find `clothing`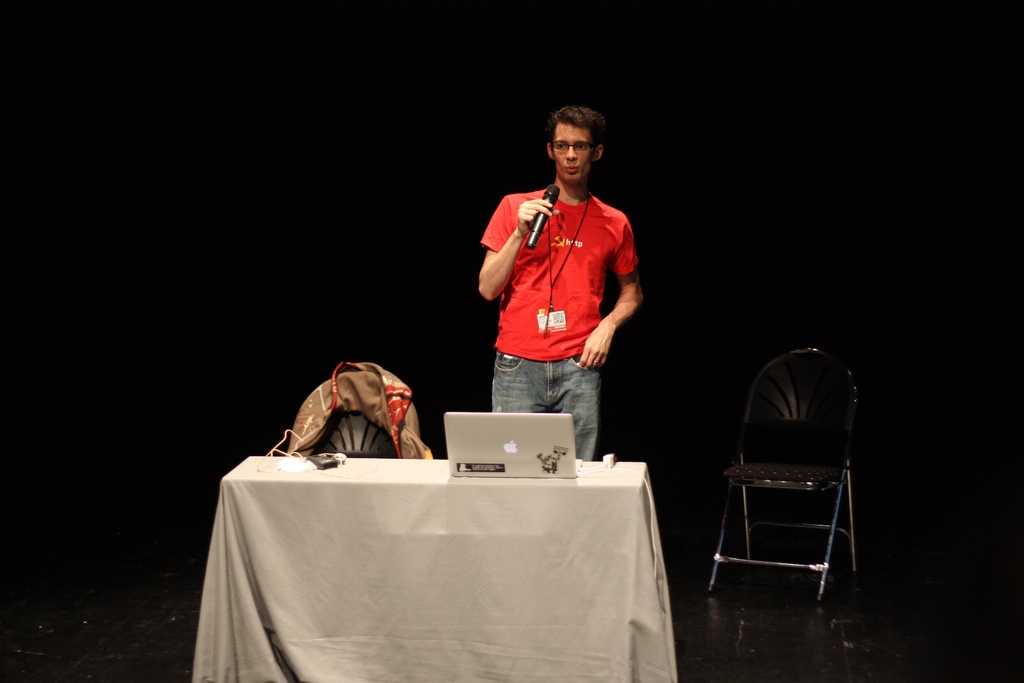
select_region(489, 154, 639, 407)
